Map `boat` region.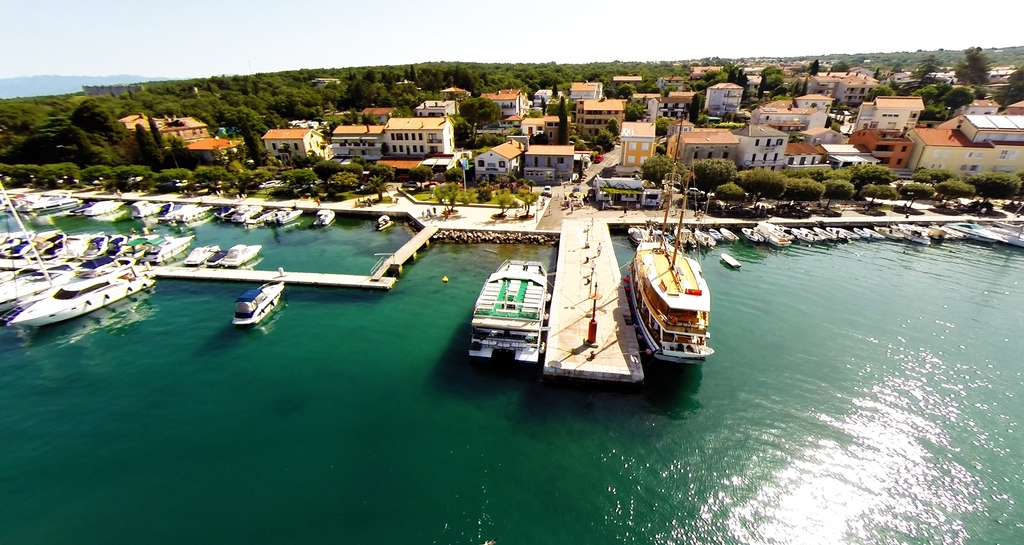
Mapped to box=[863, 226, 883, 239].
